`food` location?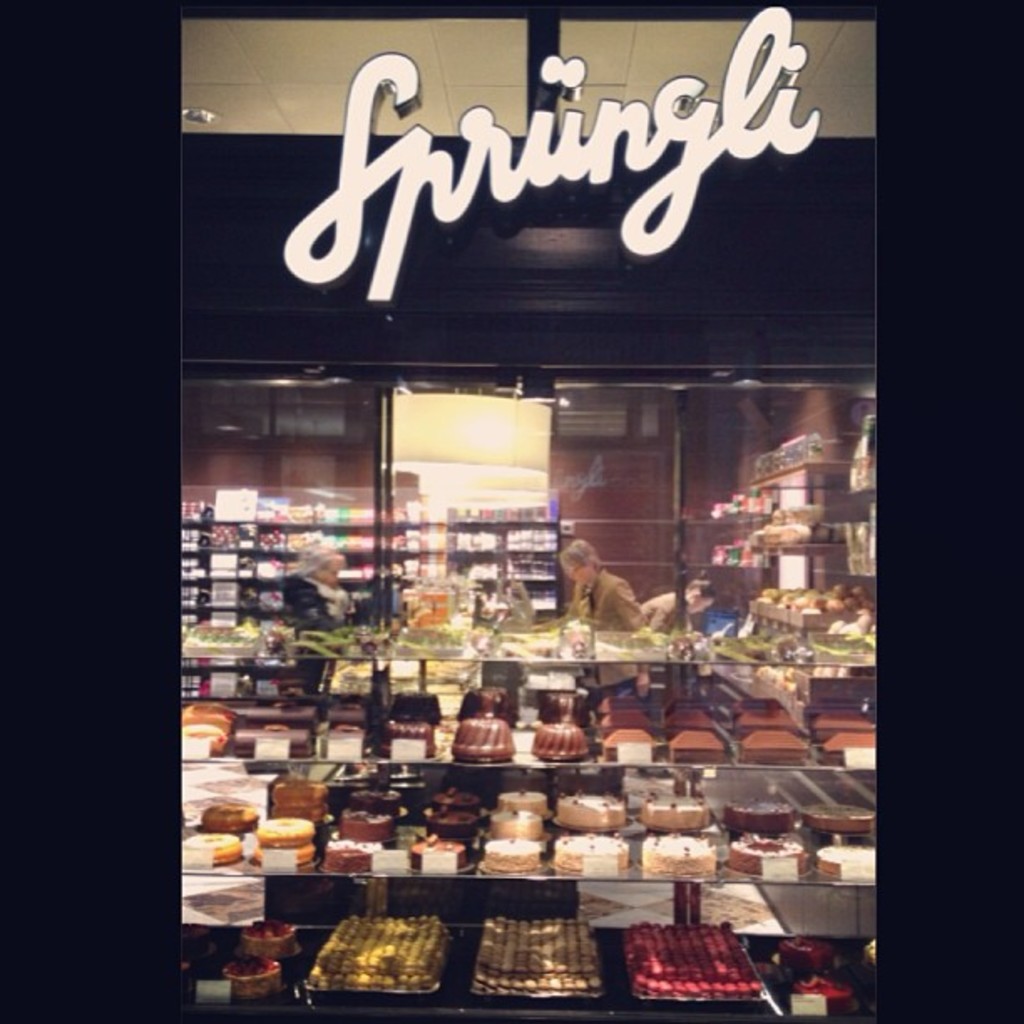
pyautogui.locateOnScreen(378, 718, 433, 756)
